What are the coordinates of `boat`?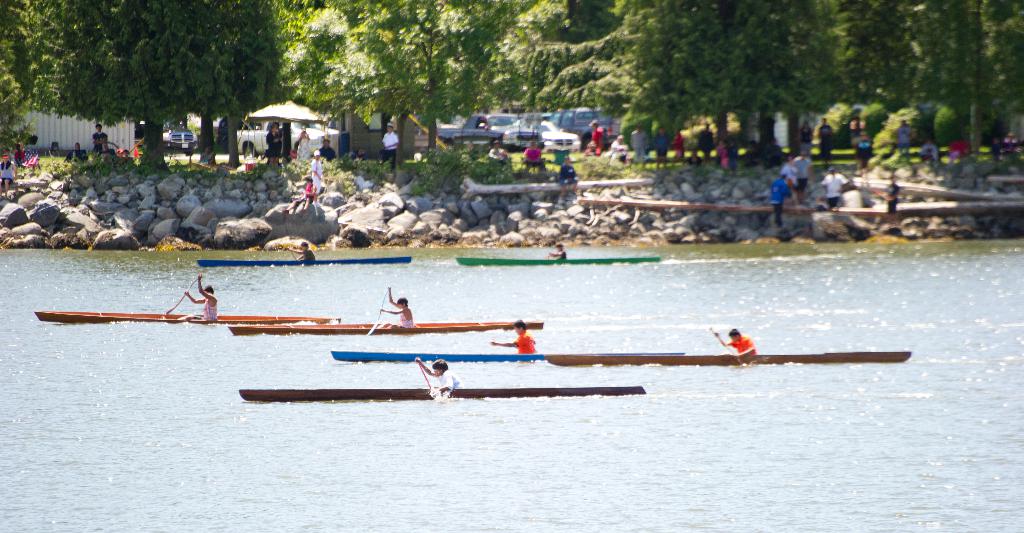
(238, 319, 543, 333).
